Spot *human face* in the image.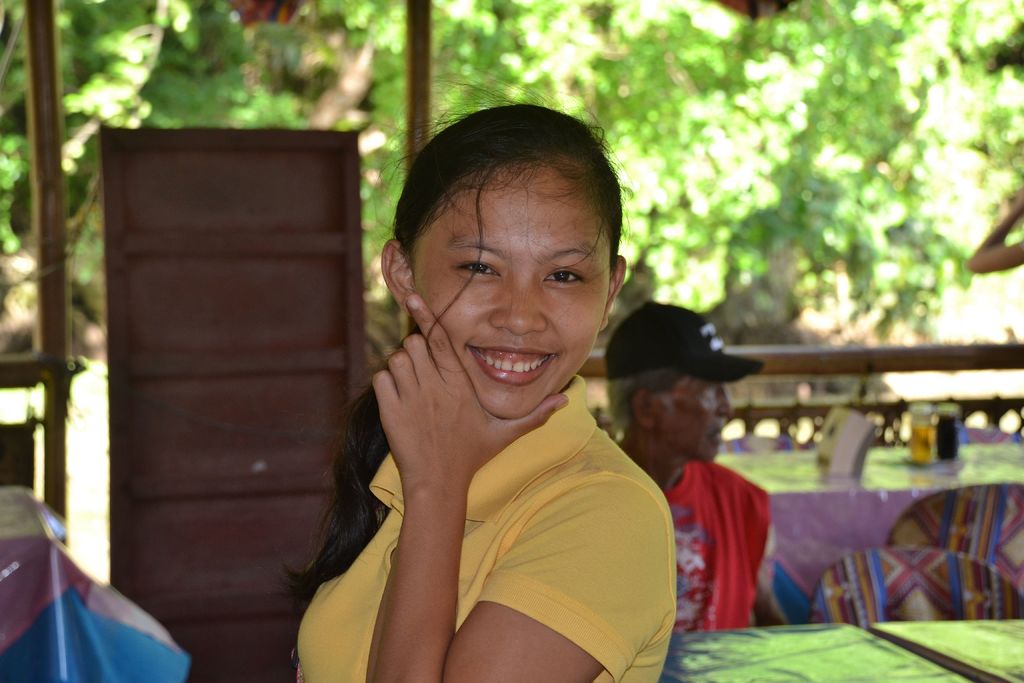
*human face* found at 417/167/597/424.
